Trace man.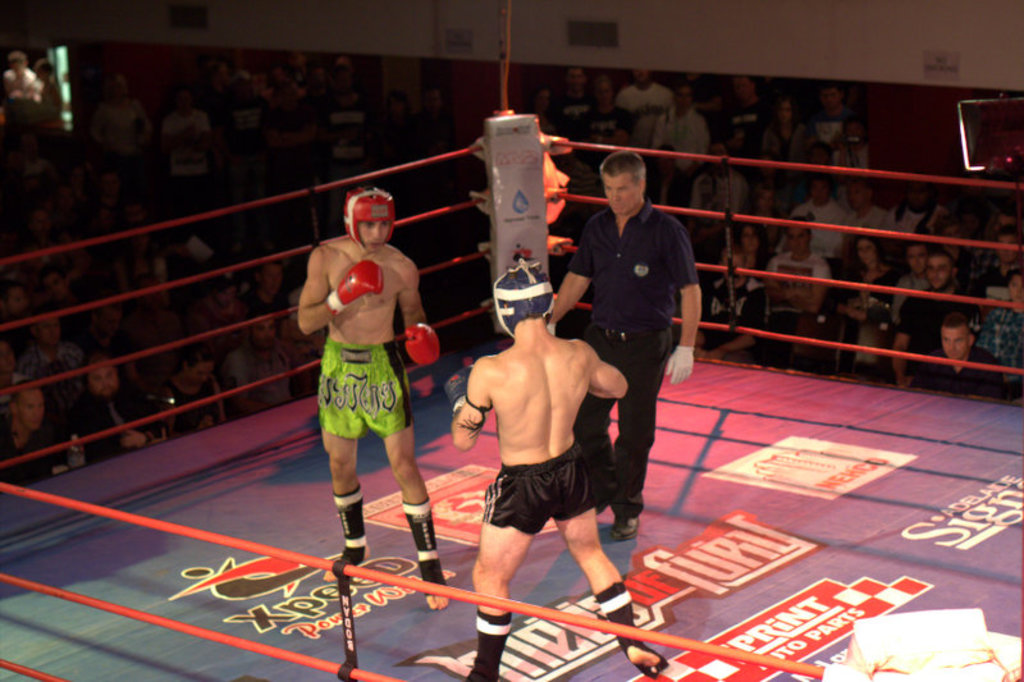
Traced to crop(445, 250, 672, 681).
